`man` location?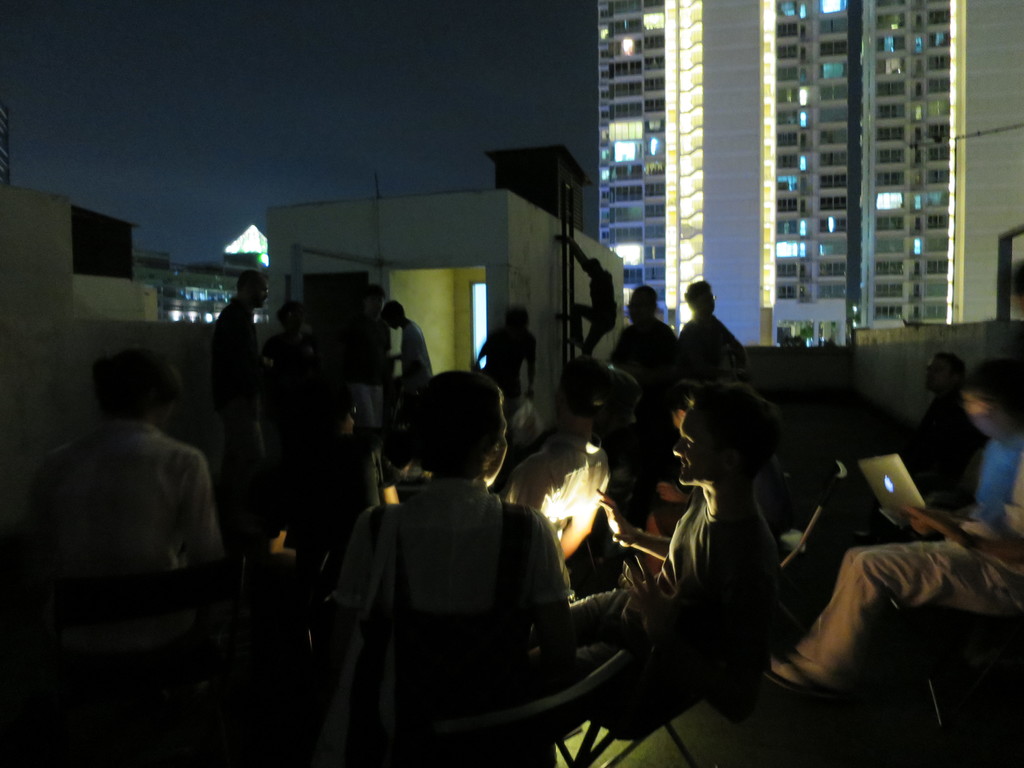
box(499, 358, 612, 560)
